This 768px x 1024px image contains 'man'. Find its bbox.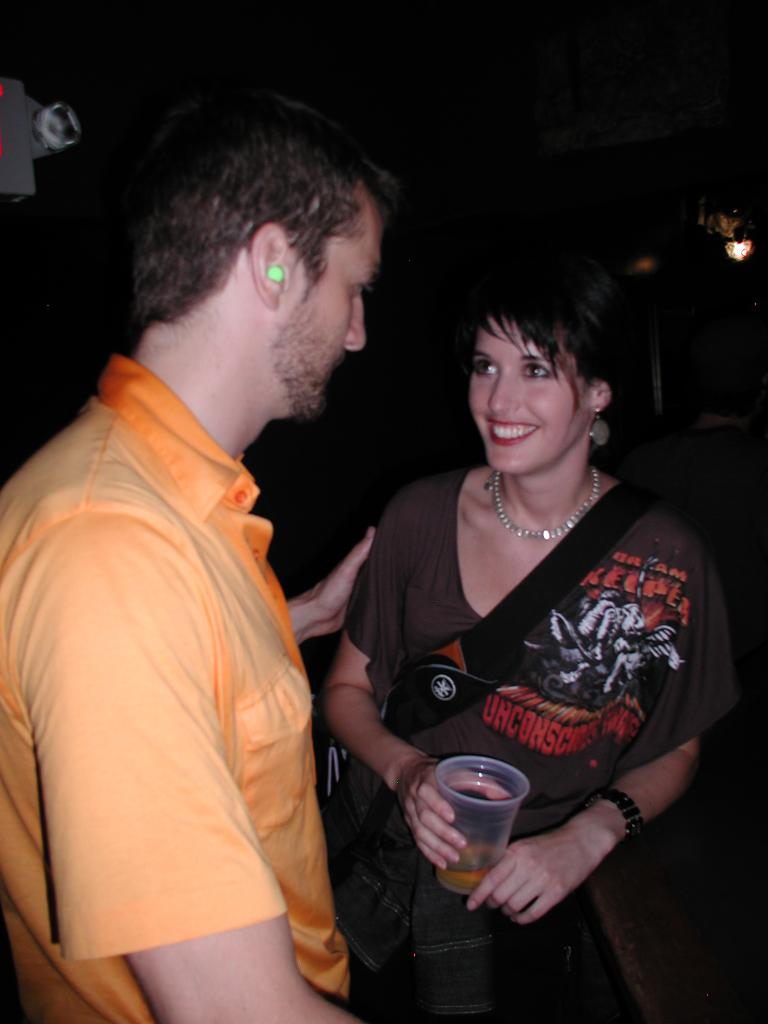
bbox=(0, 79, 397, 1023).
